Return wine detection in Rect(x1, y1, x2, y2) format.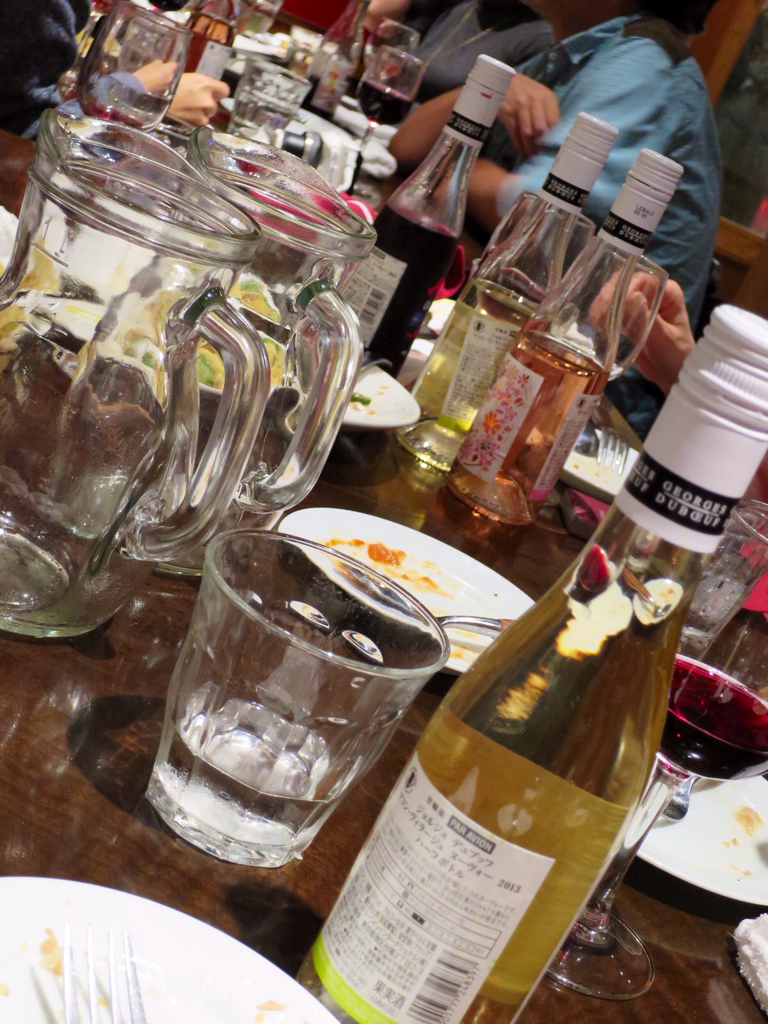
Rect(376, 204, 462, 381).
